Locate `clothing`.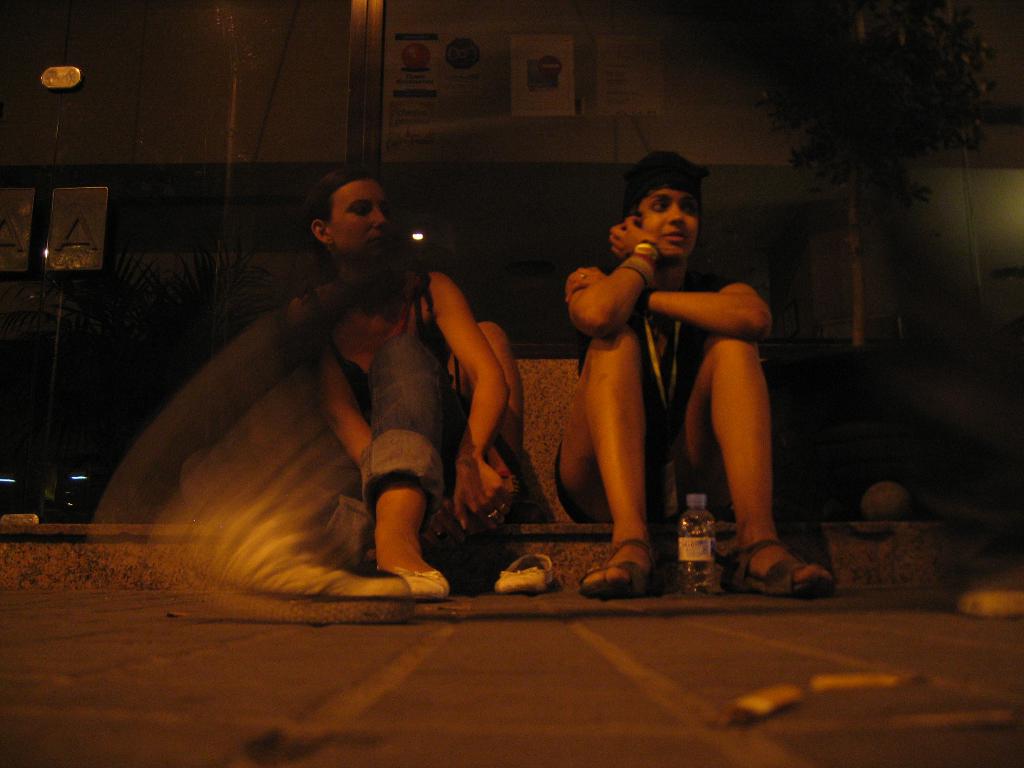
Bounding box: 301, 212, 472, 575.
